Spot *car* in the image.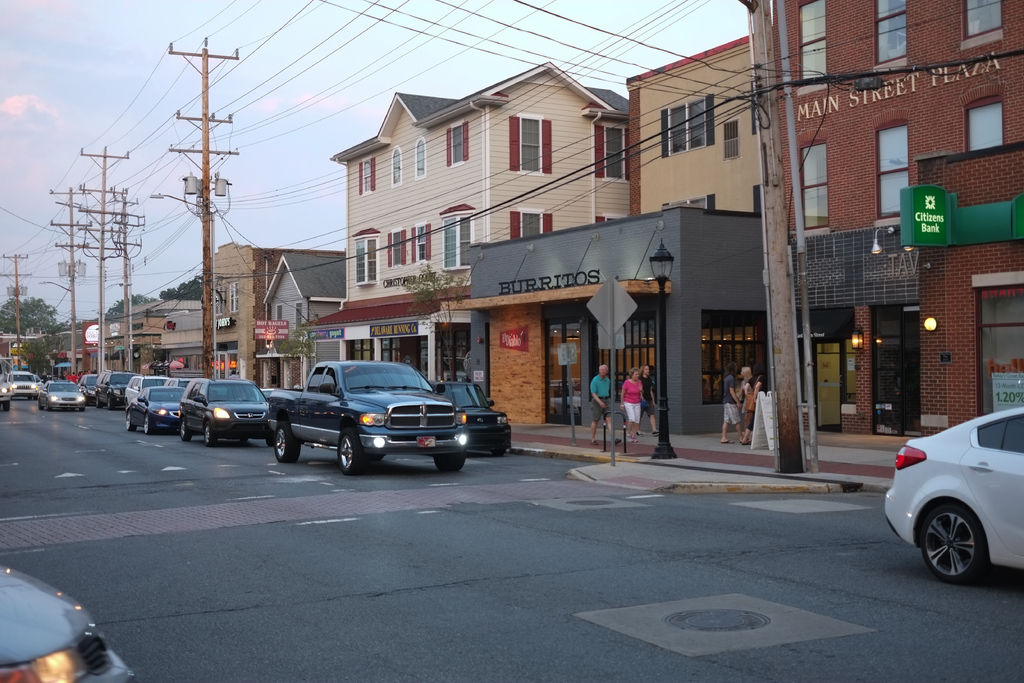
*car* found at detection(2, 369, 45, 397).
